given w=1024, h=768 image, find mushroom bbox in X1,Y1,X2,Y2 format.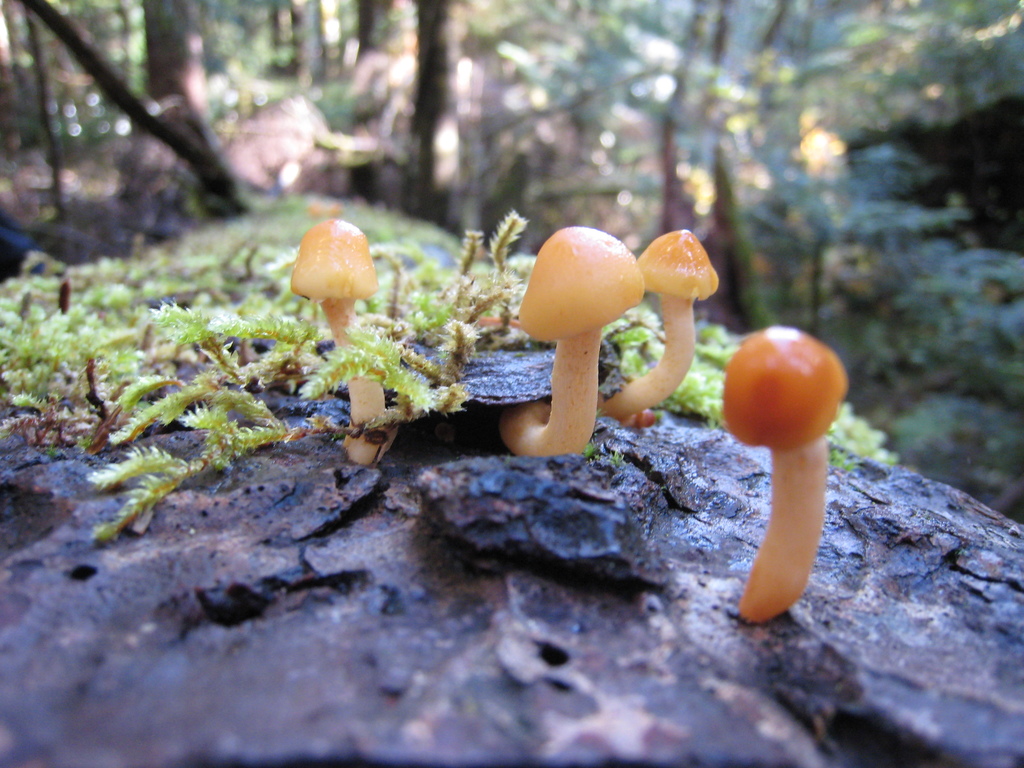
500,226,646,459.
